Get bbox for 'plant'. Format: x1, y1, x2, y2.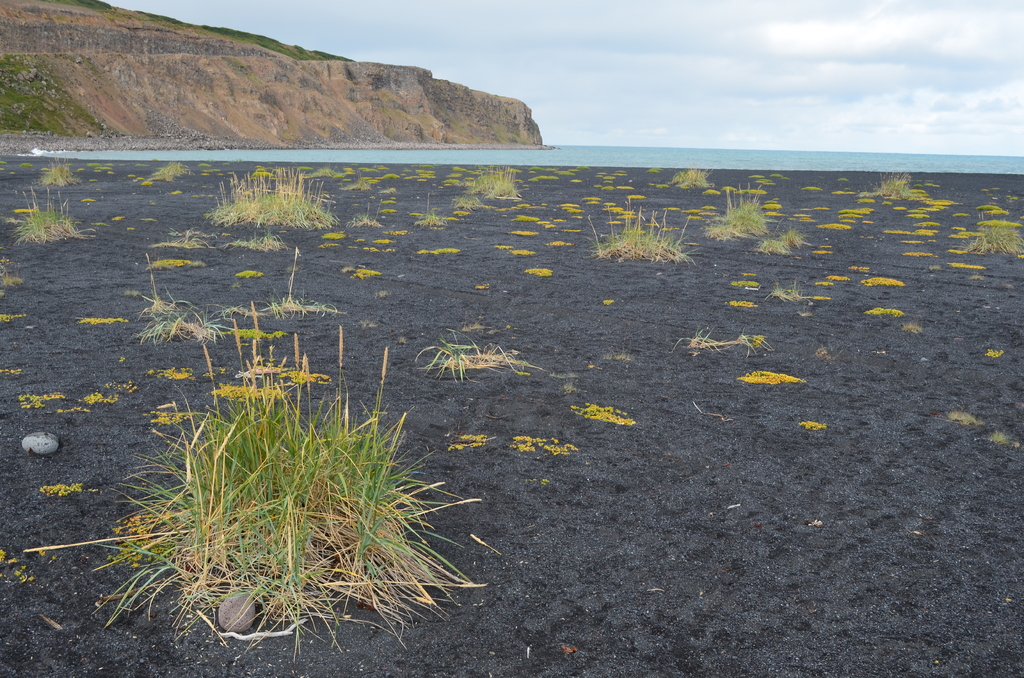
705, 184, 767, 239.
